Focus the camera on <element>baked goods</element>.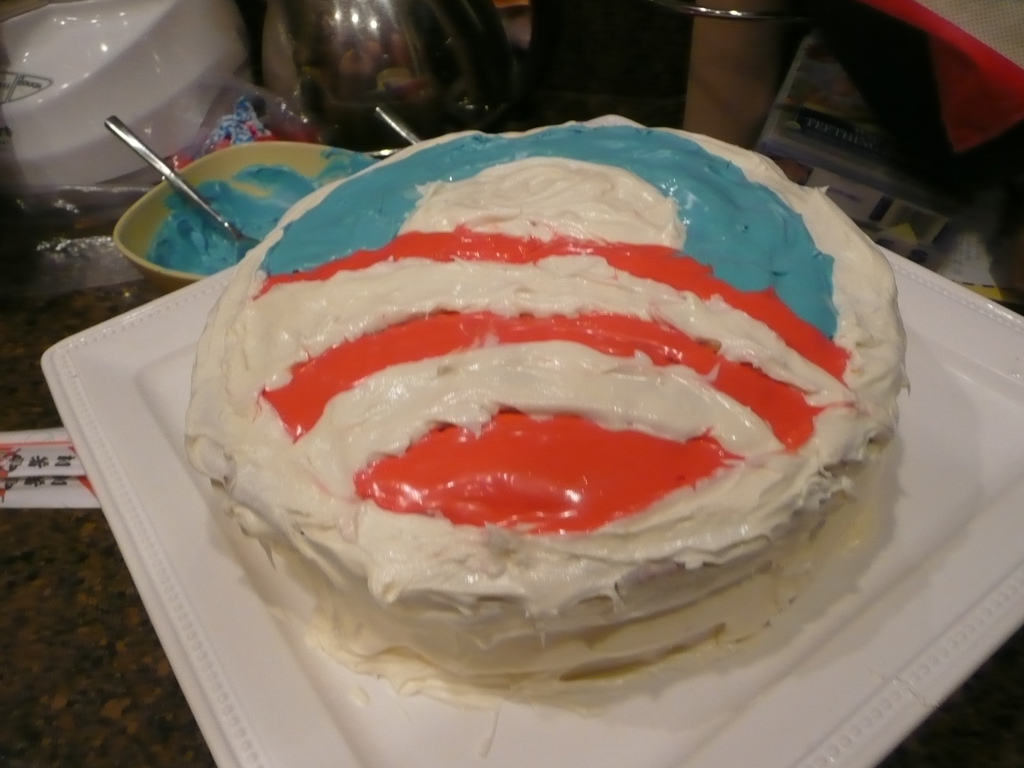
Focus region: <bbox>180, 124, 911, 693</bbox>.
